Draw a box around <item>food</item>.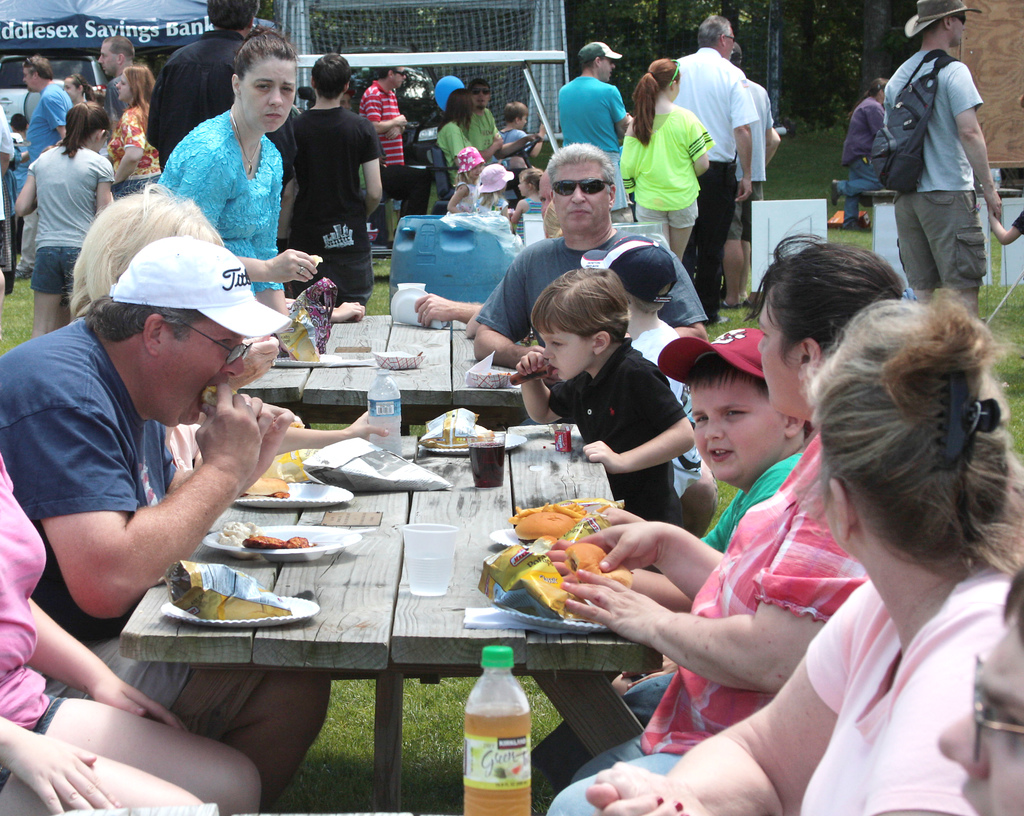
detection(202, 385, 243, 410).
